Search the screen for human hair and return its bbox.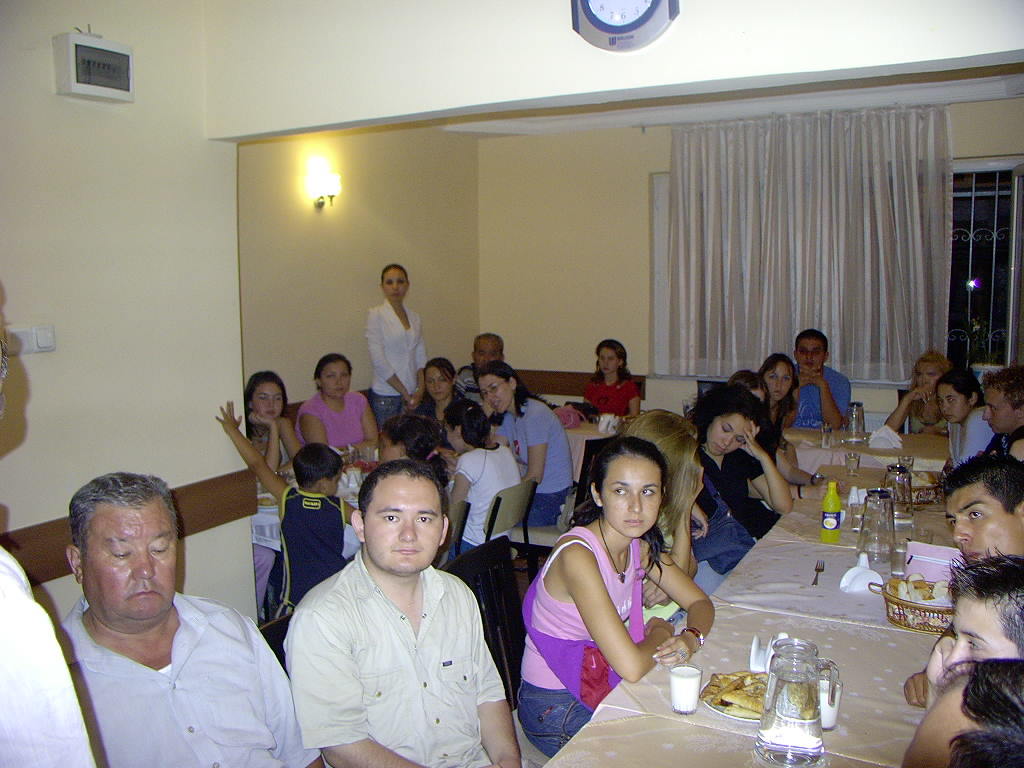
Found: left=617, top=407, right=700, bottom=540.
